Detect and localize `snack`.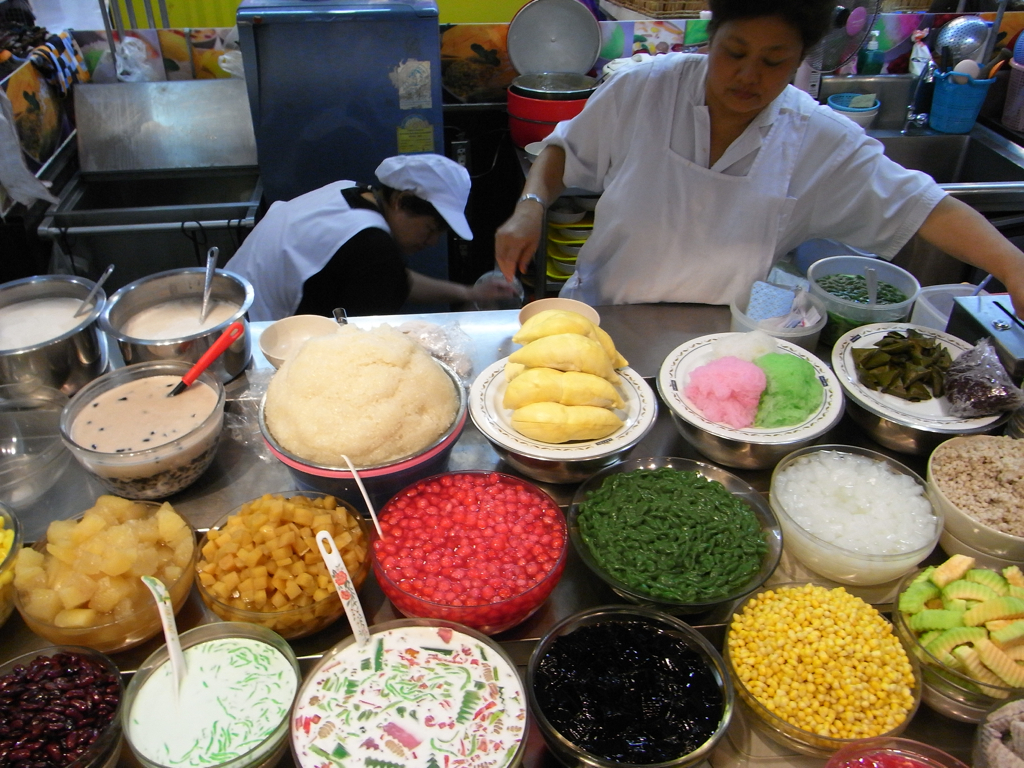
Localized at x1=63, y1=378, x2=223, y2=505.
